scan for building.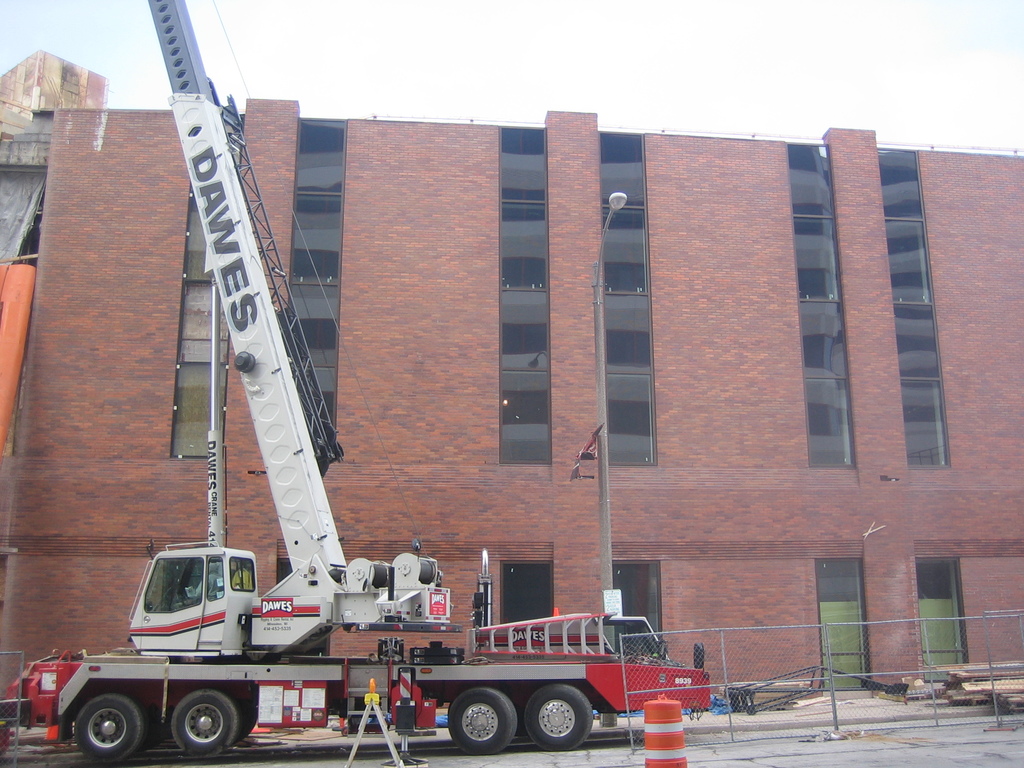
Scan result: (left=0, top=50, right=110, bottom=262).
